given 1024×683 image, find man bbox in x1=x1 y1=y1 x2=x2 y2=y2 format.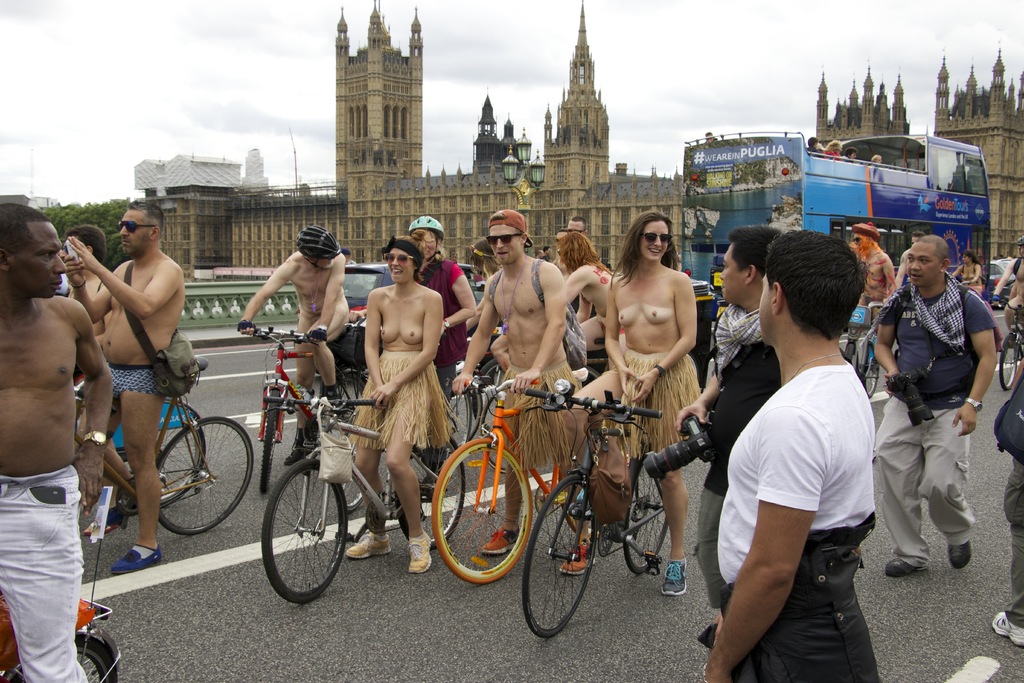
x1=77 y1=202 x2=189 y2=574.
